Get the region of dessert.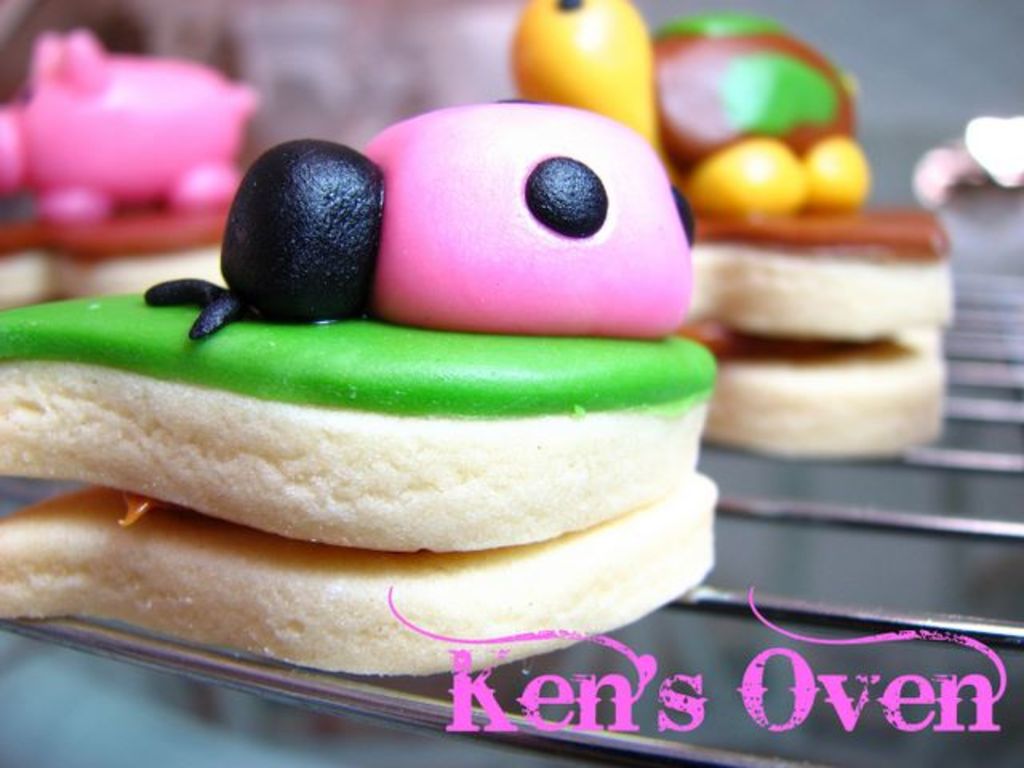
bbox=[0, 29, 238, 291].
